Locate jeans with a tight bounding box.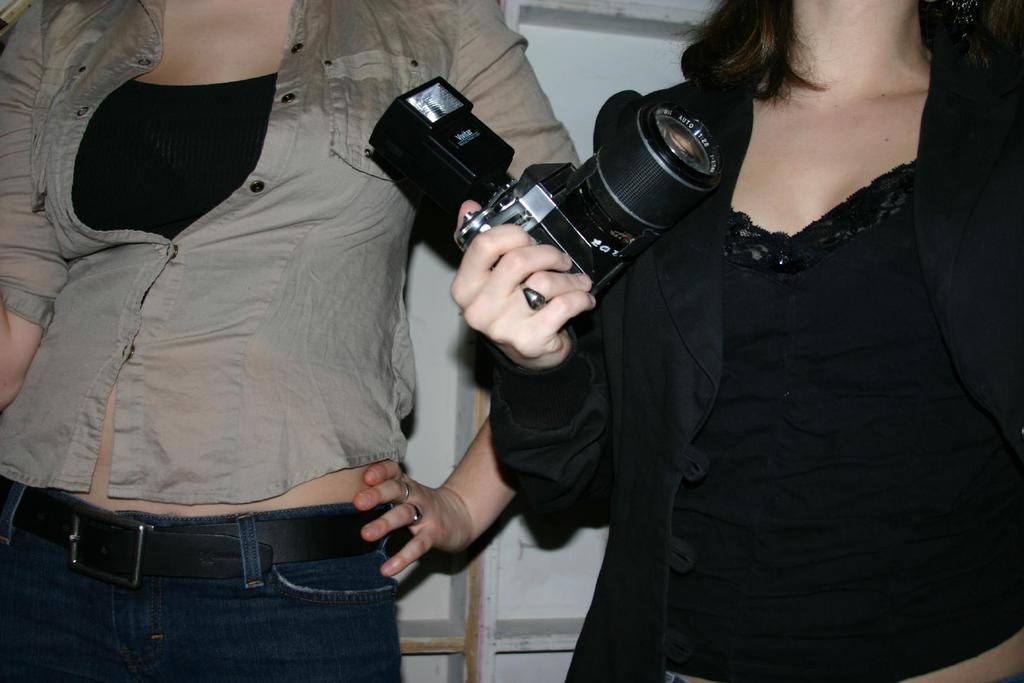
crop(40, 486, 426, 673).
